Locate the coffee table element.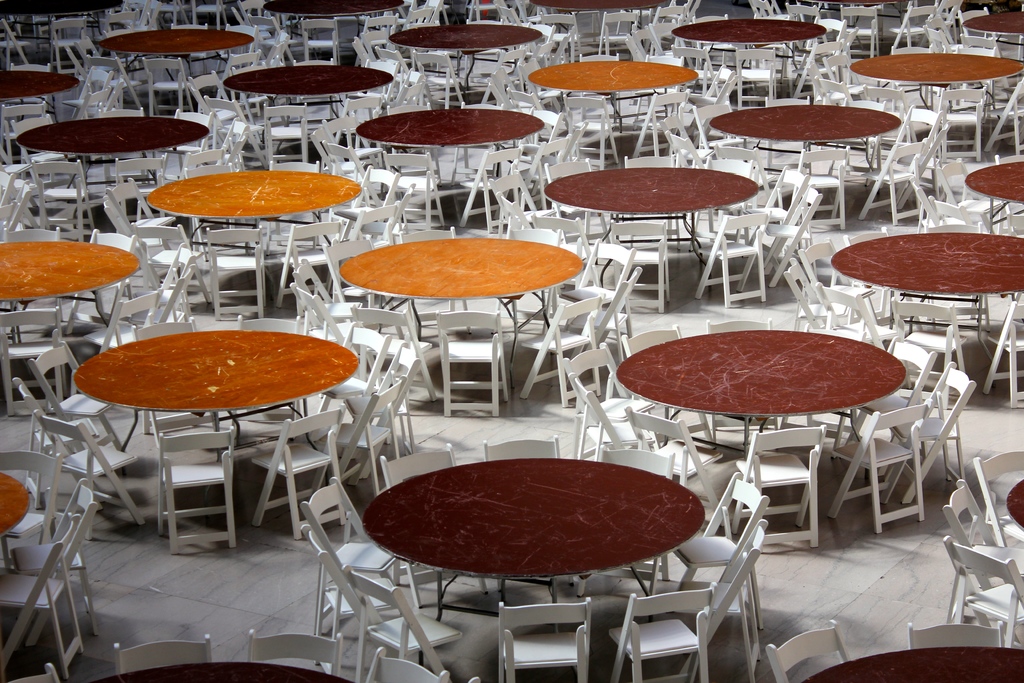
Element bbox: <bbox>961, 9, 1023, 42</bbox>.
